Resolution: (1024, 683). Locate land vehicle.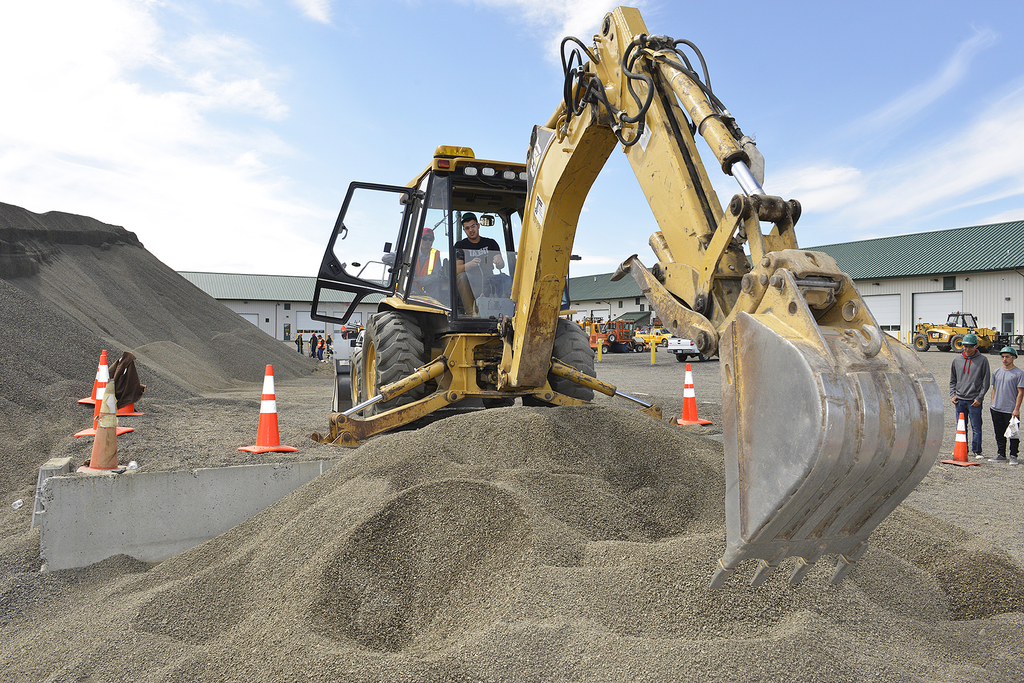
[x1=576, y1=317, x2=645, y2=356].
